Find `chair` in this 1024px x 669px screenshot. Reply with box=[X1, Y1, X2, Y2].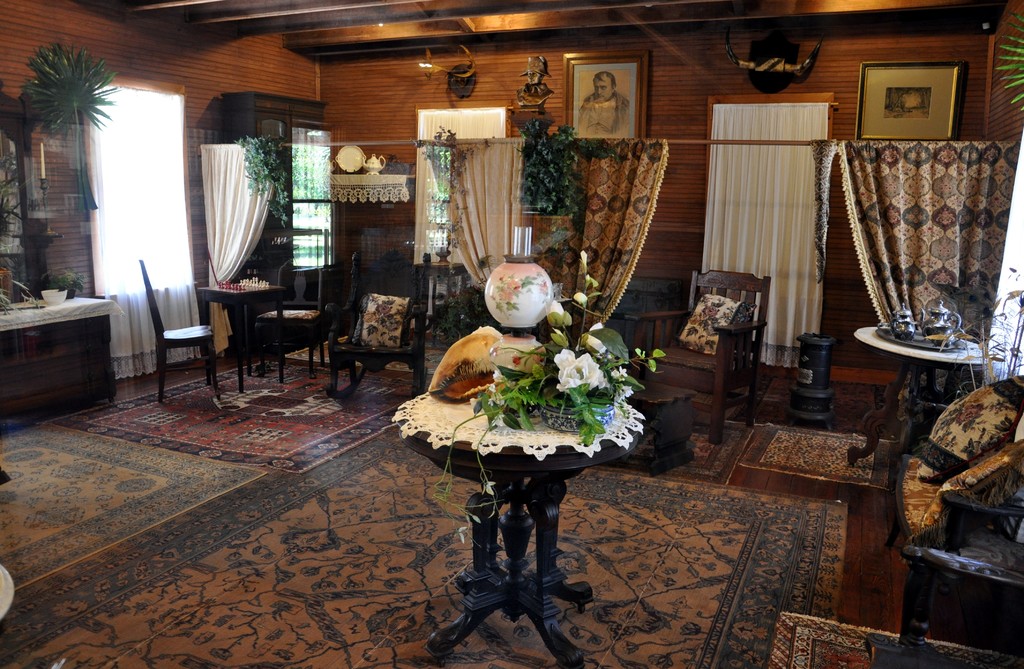
box=[325, 250, 429, 398].
